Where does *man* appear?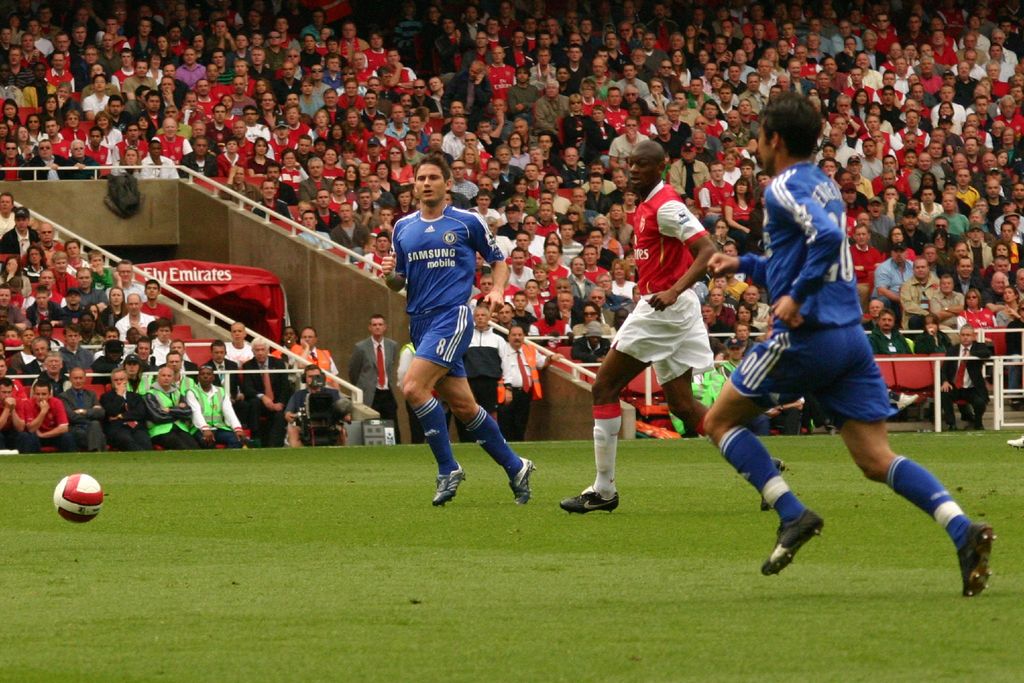
Appears at l=696, t=90, r=995, b=600.
